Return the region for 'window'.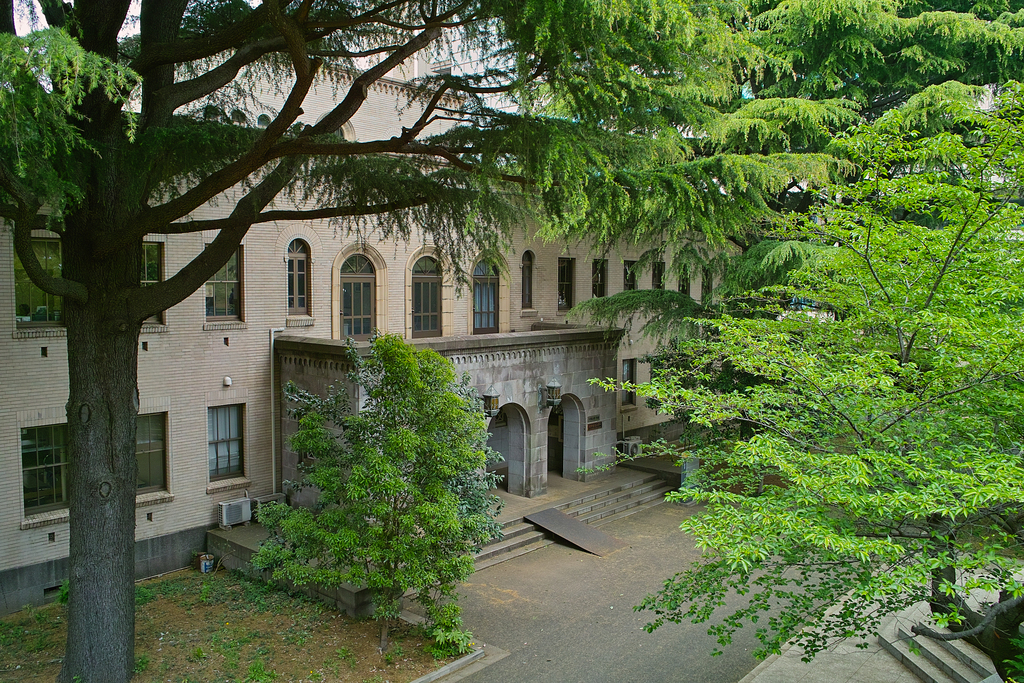
193/397/241/493.
